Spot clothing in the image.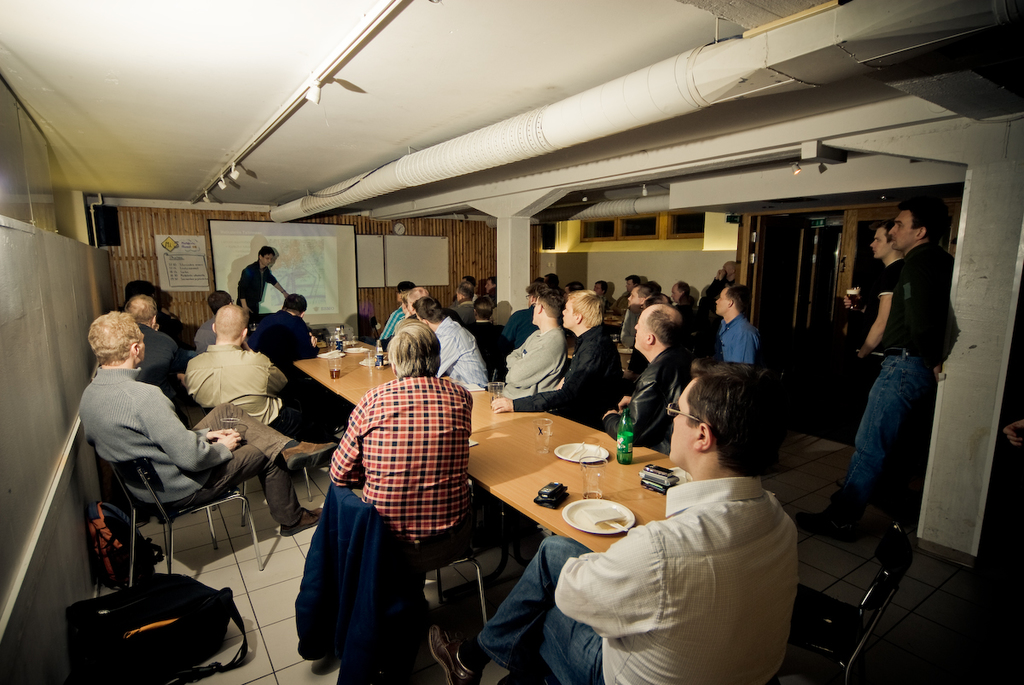
clothing found at 501,317,567,396.
